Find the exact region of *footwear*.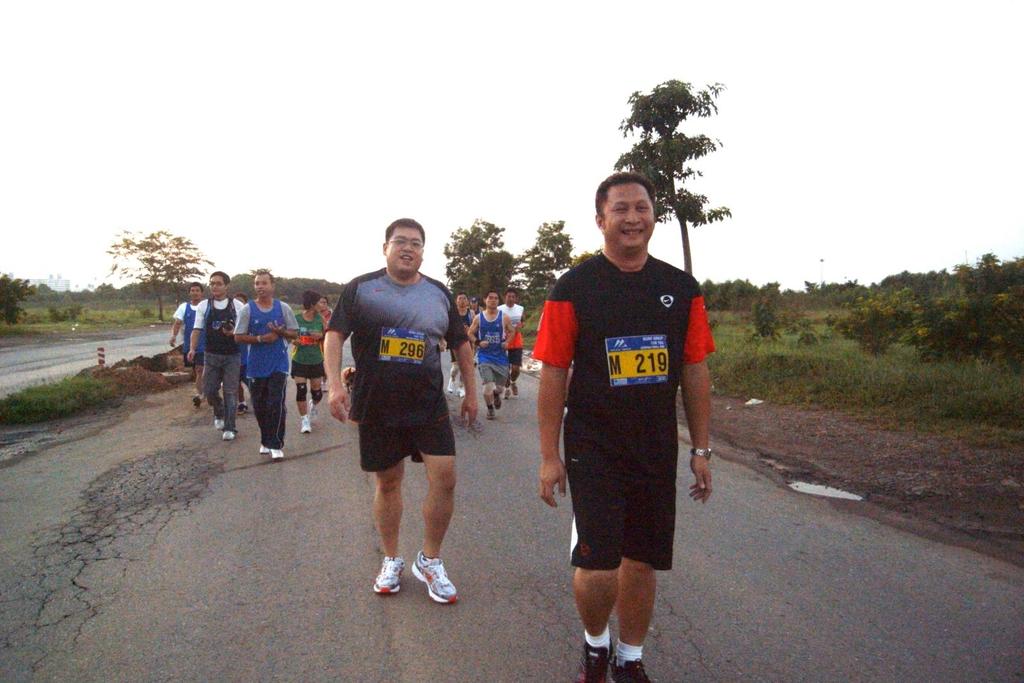
Exact region: pyautogui.locateOnScreen(268, 449, 285, 460).
